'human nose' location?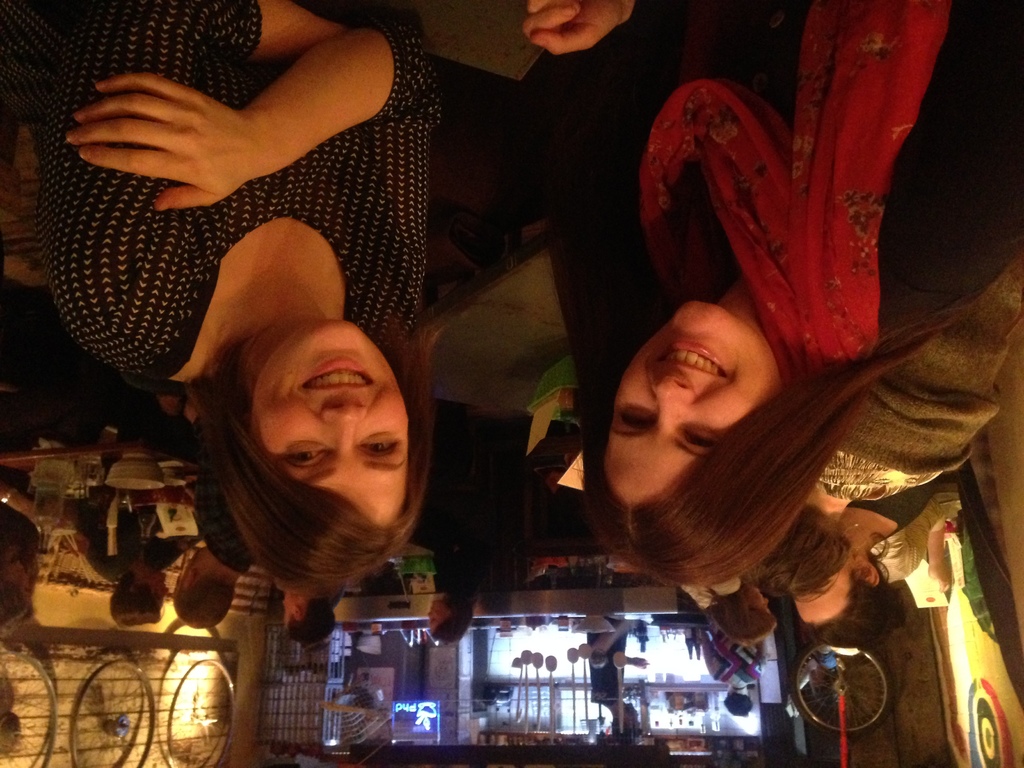
rect(320, 404, 367, 450)
